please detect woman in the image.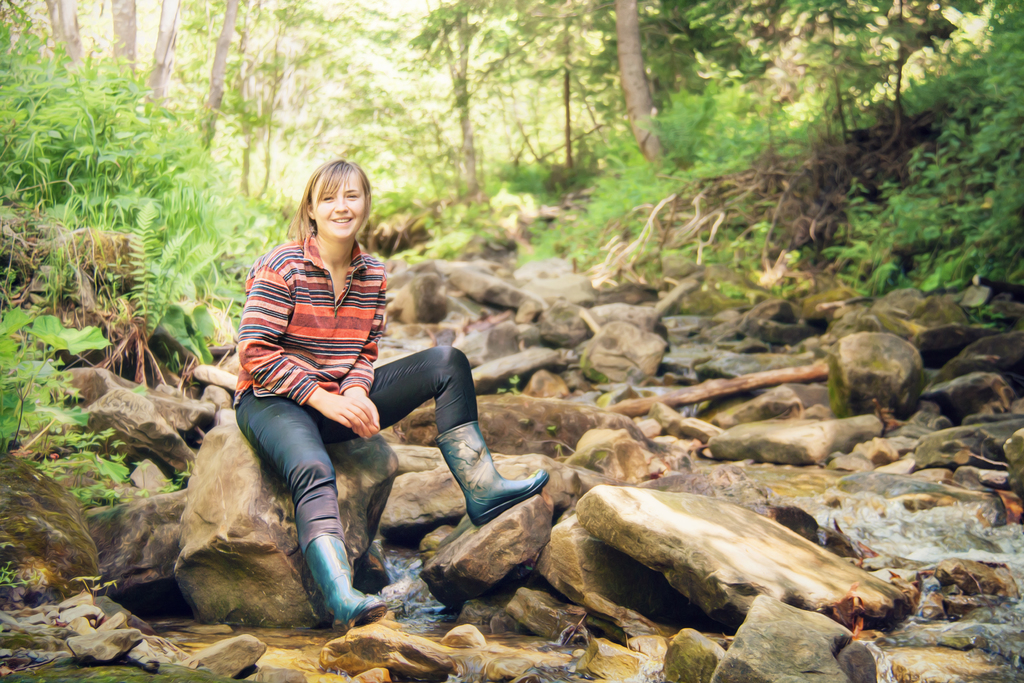
170 145 524 634.
